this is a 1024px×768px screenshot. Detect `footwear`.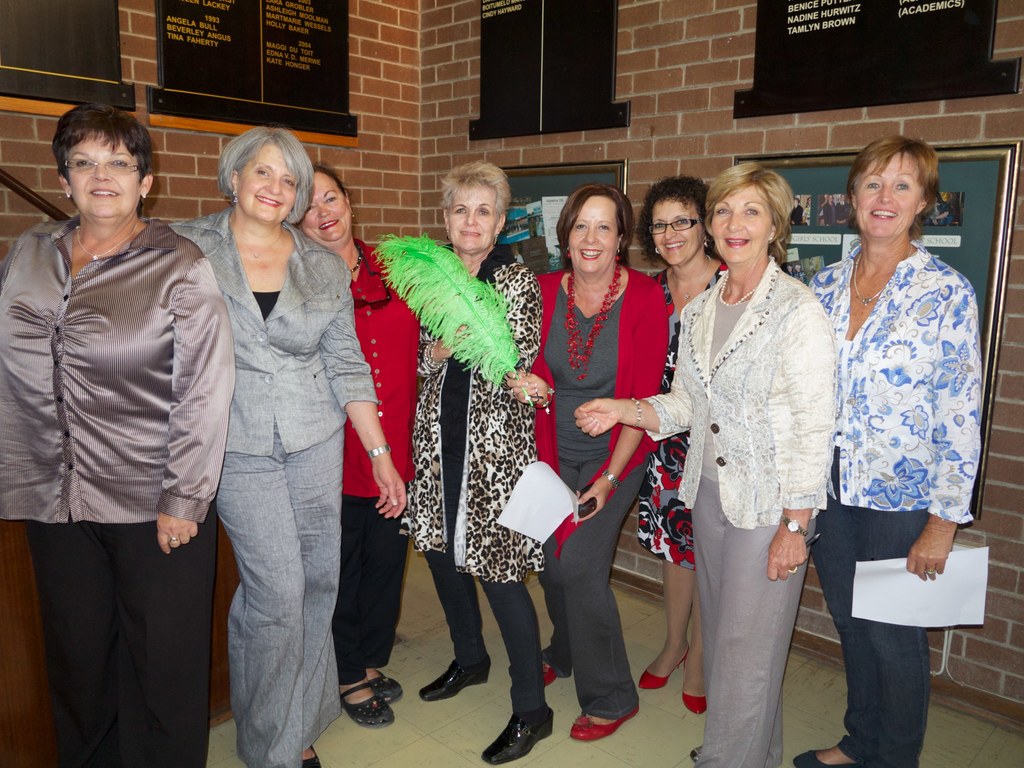
483:704:557:766.
